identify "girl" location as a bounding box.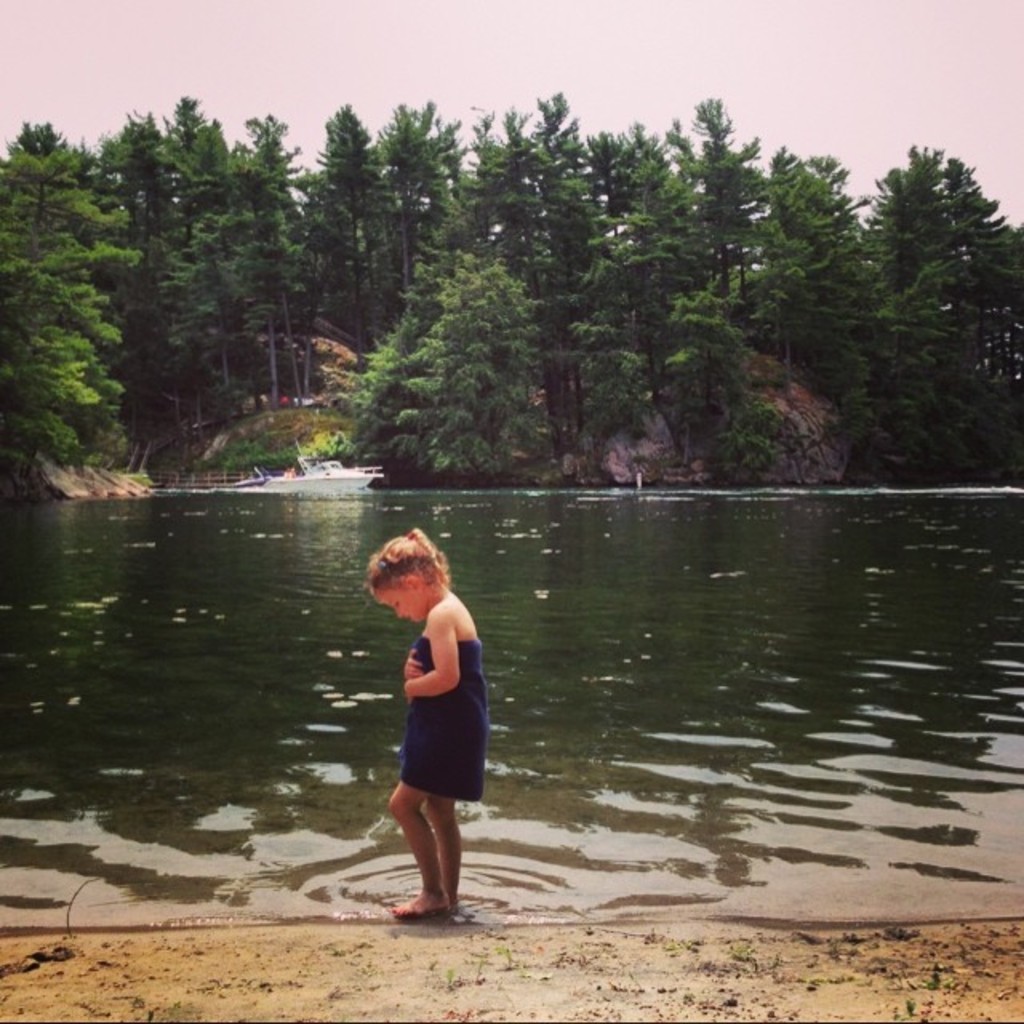
362/523/483/922.
